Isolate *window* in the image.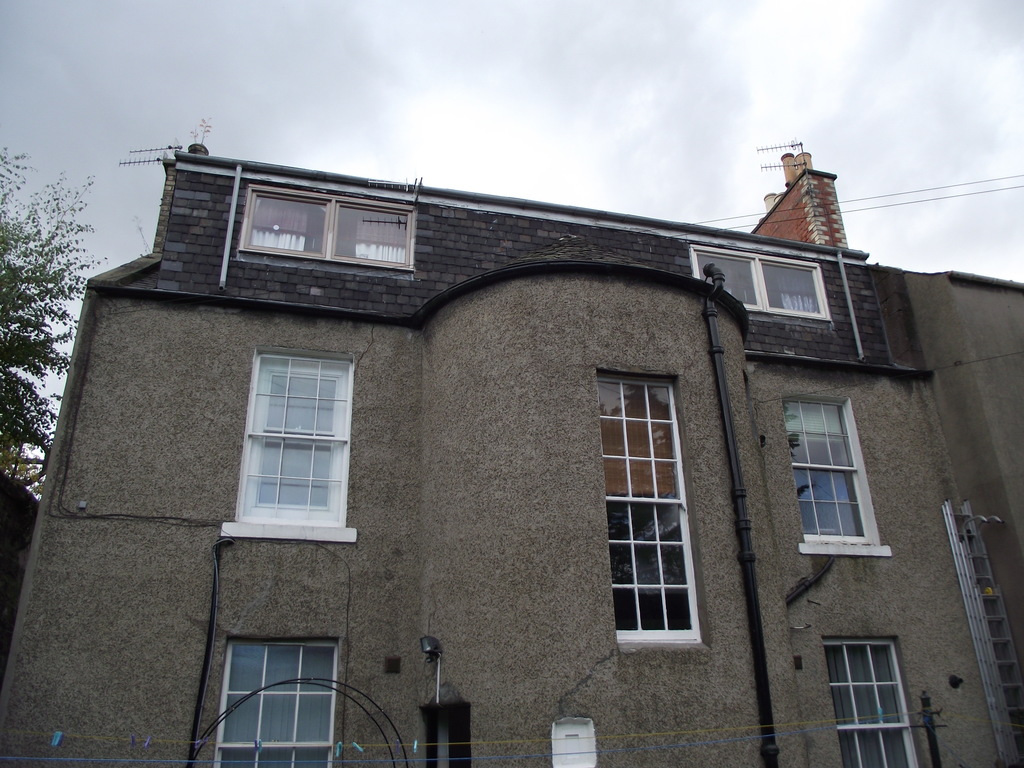
Isolated region: left=246, top=344, right=350, bottom=550.
